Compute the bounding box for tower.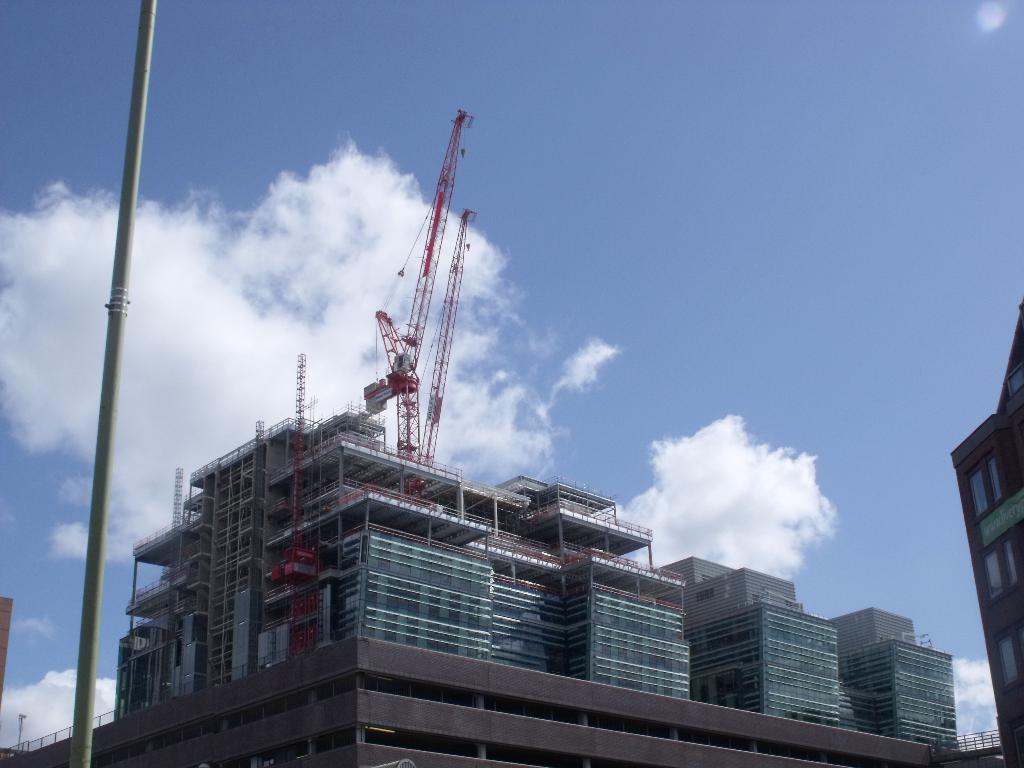
950, 303, 1023, 767.
